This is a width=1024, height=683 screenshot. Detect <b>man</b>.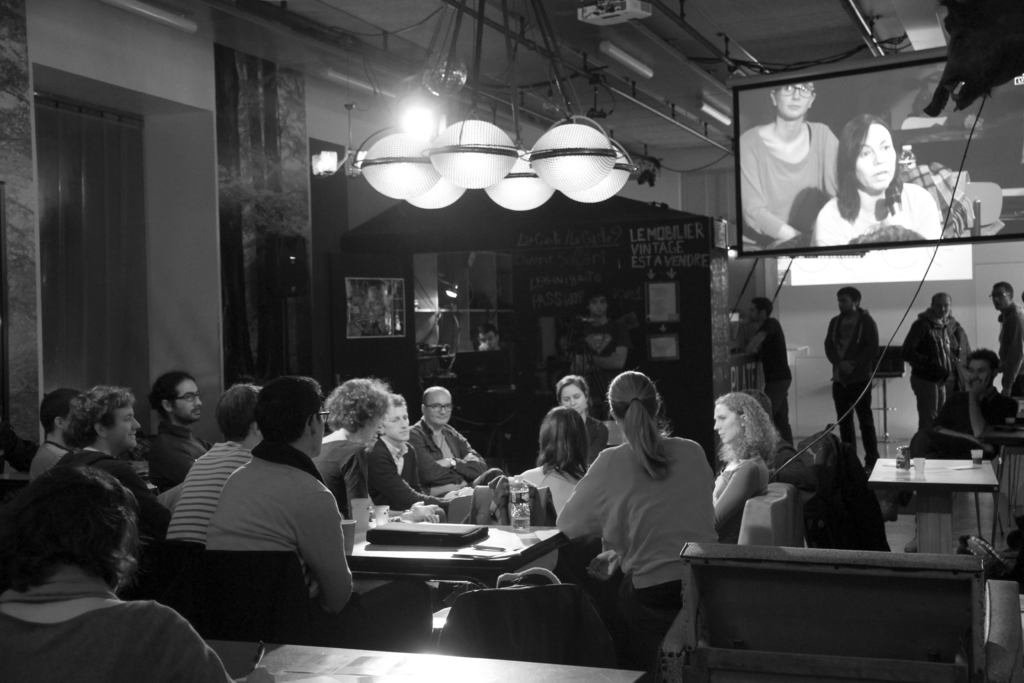
146:362:218:501.
